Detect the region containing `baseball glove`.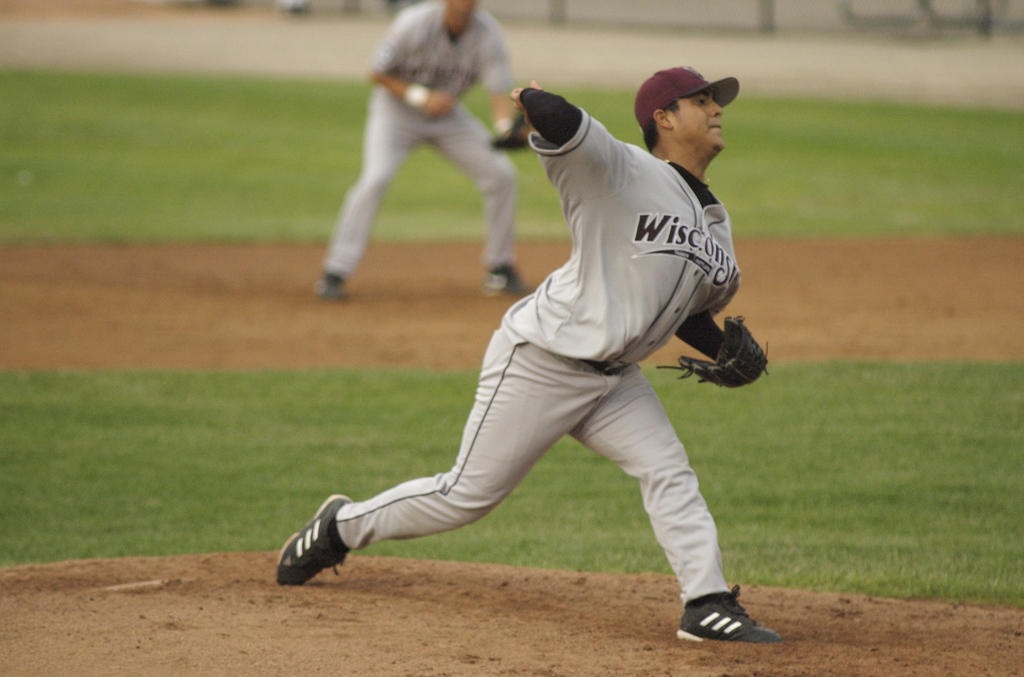
crop(655, 316, 769, 391).
